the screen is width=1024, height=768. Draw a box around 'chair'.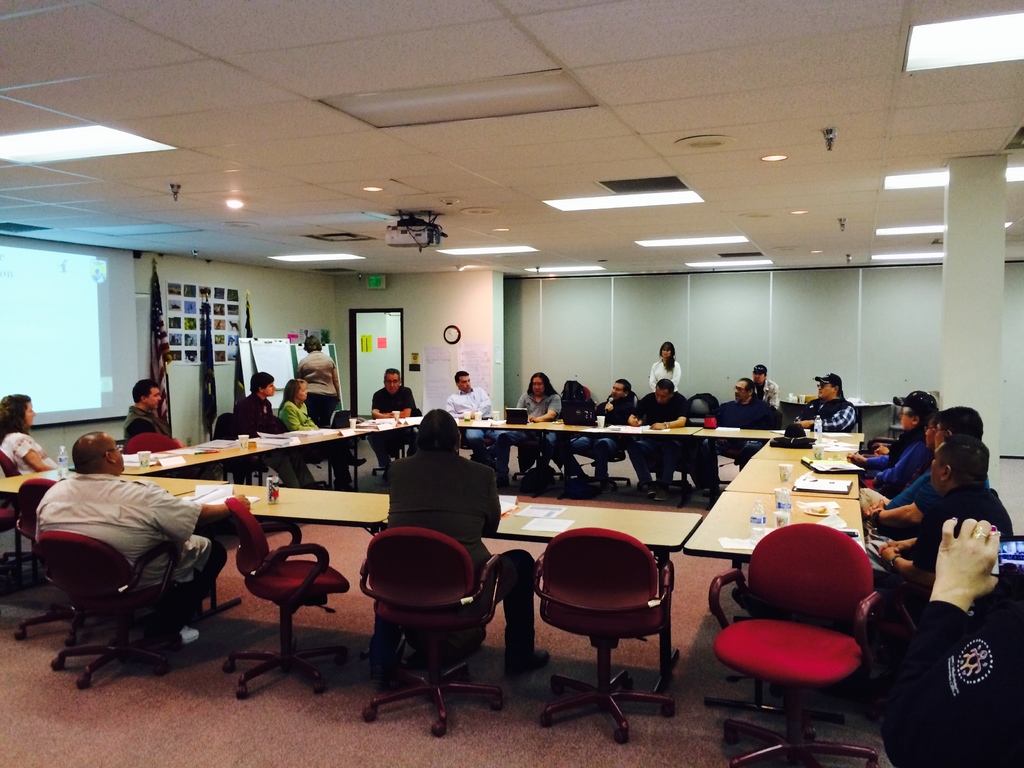
<region>215, 412, 267, 484</region>.
